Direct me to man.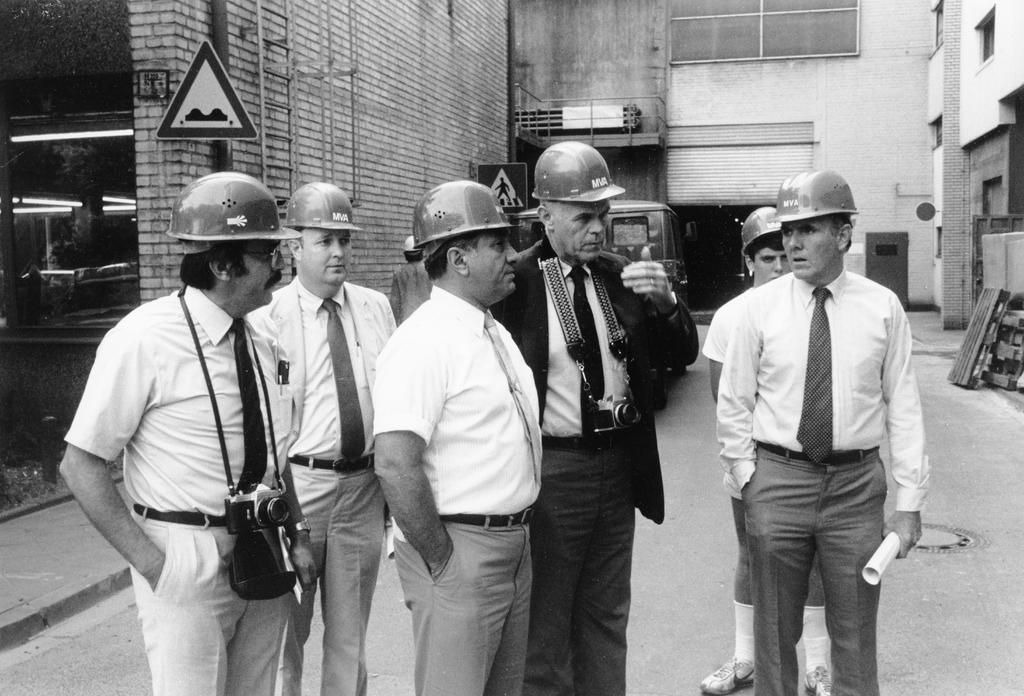
Direction: rect(699, 206, 833, 695).
